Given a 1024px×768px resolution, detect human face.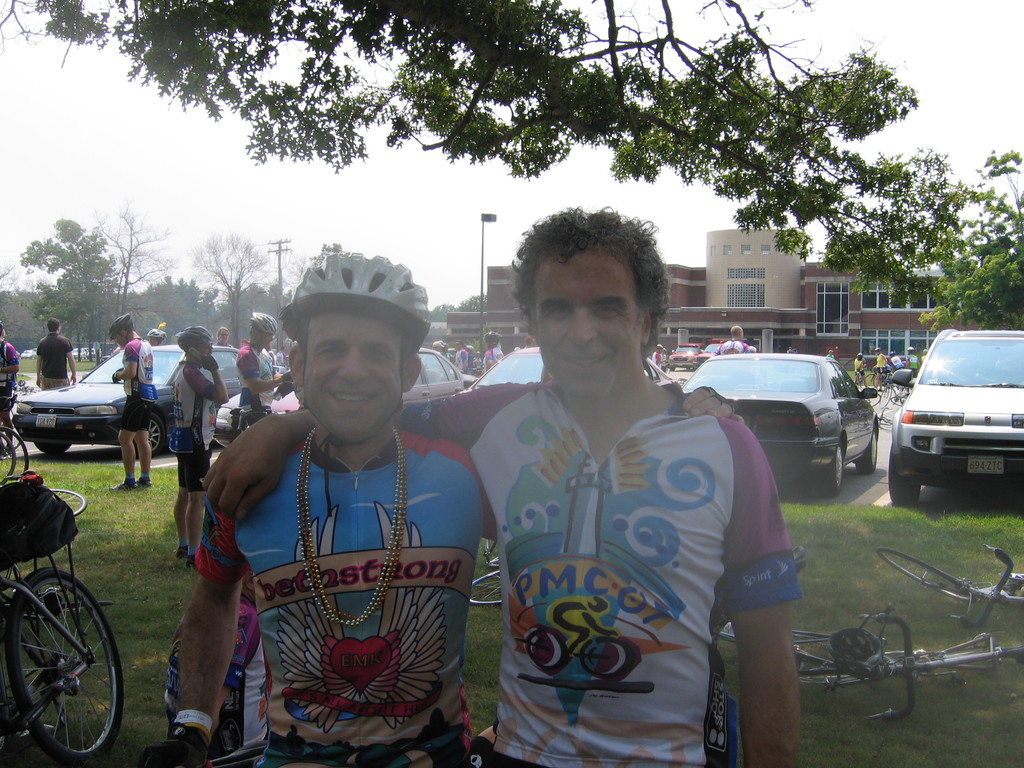
(left=539, top=244, right=645, bottom=396).
